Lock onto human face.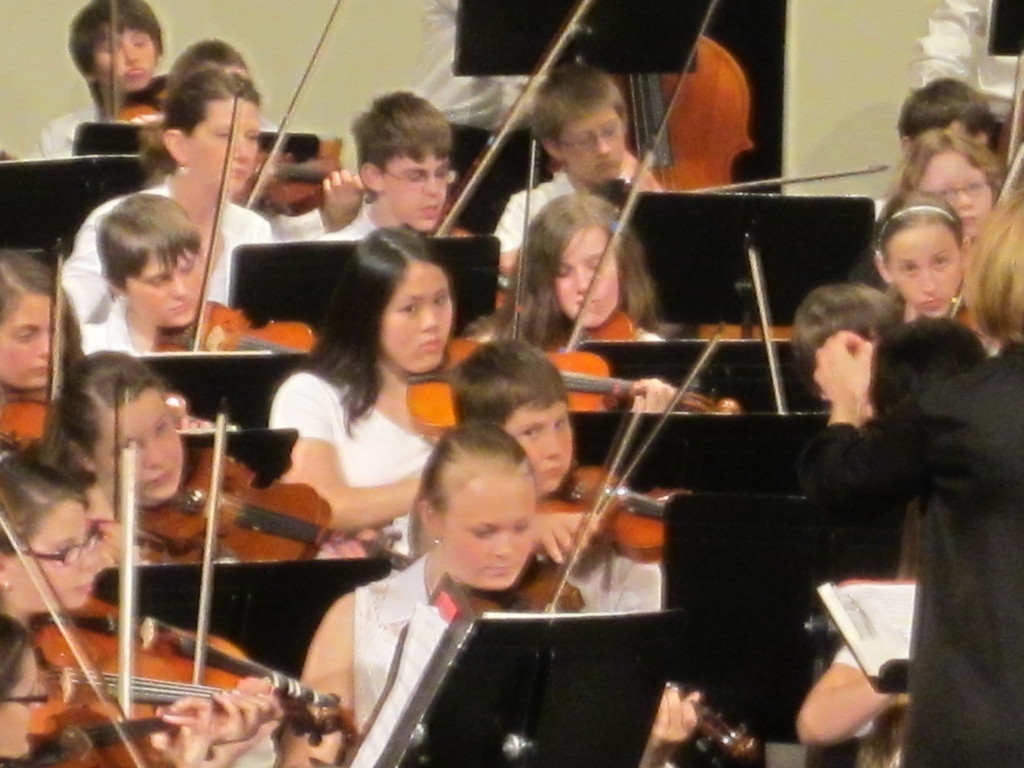
Locked: bbox=(92, 394, 182, 502).
